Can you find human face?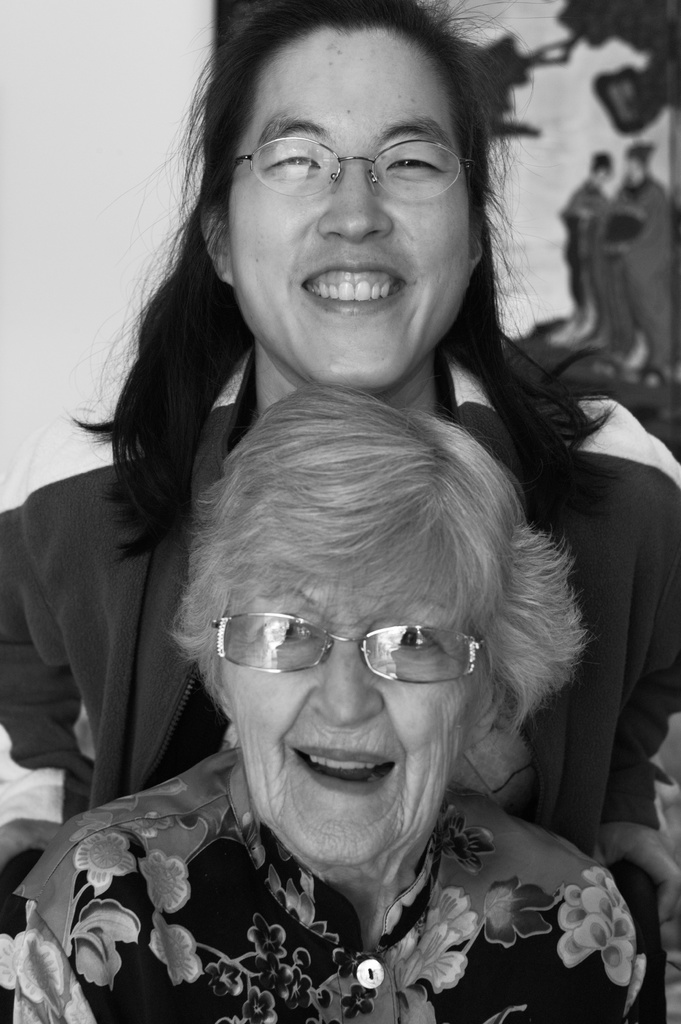
Yes, bounding box: bbox=[225, 589, 468, 862].
